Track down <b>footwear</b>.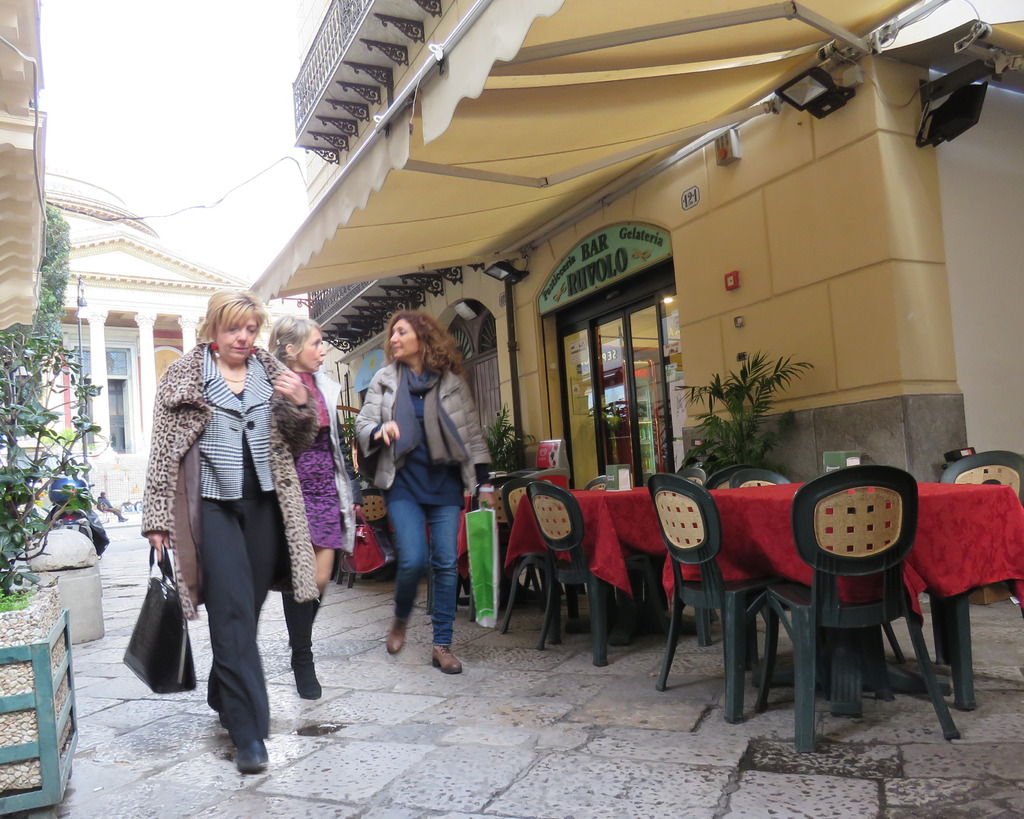
Tracked to <bbox>433, 645, 465, 675</bbox>.
